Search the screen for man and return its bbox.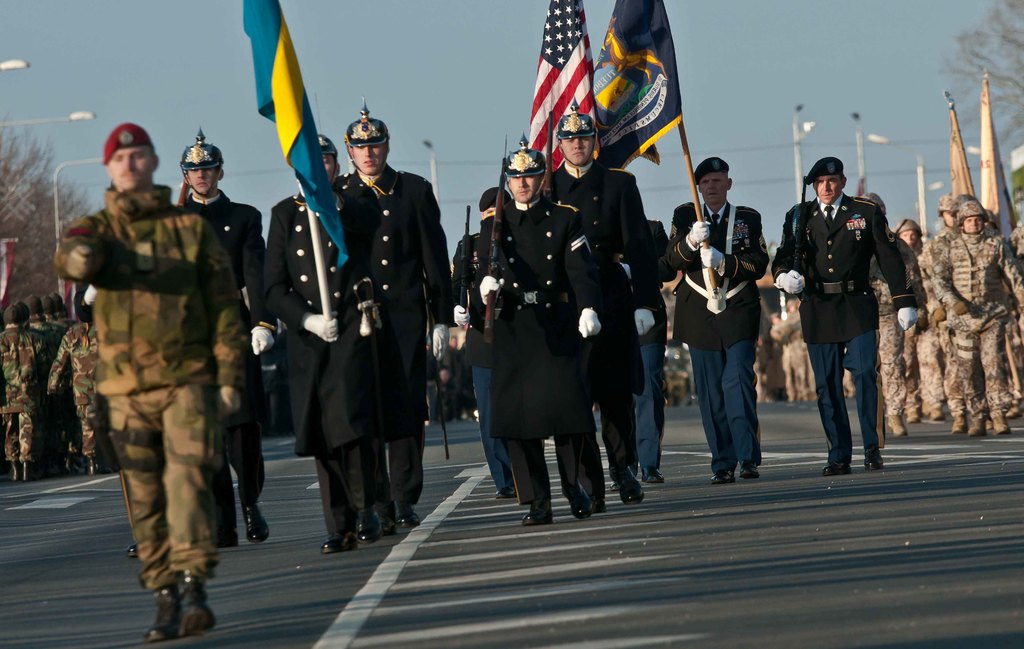
Found: (794,146,901,479).
